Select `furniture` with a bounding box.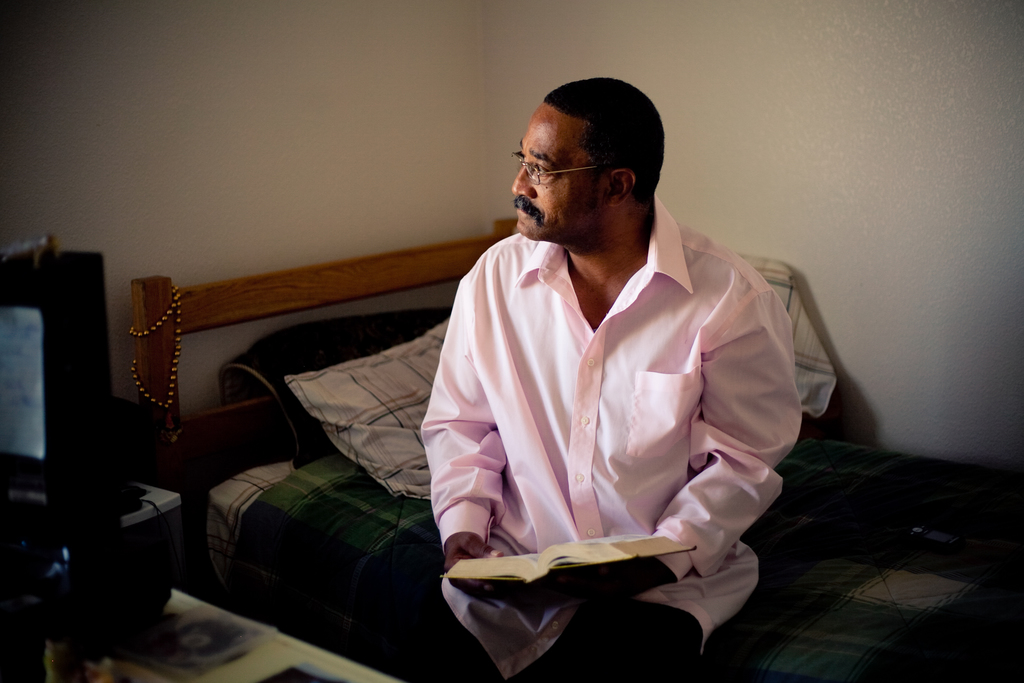
box(132, 219, 1023, 682).
